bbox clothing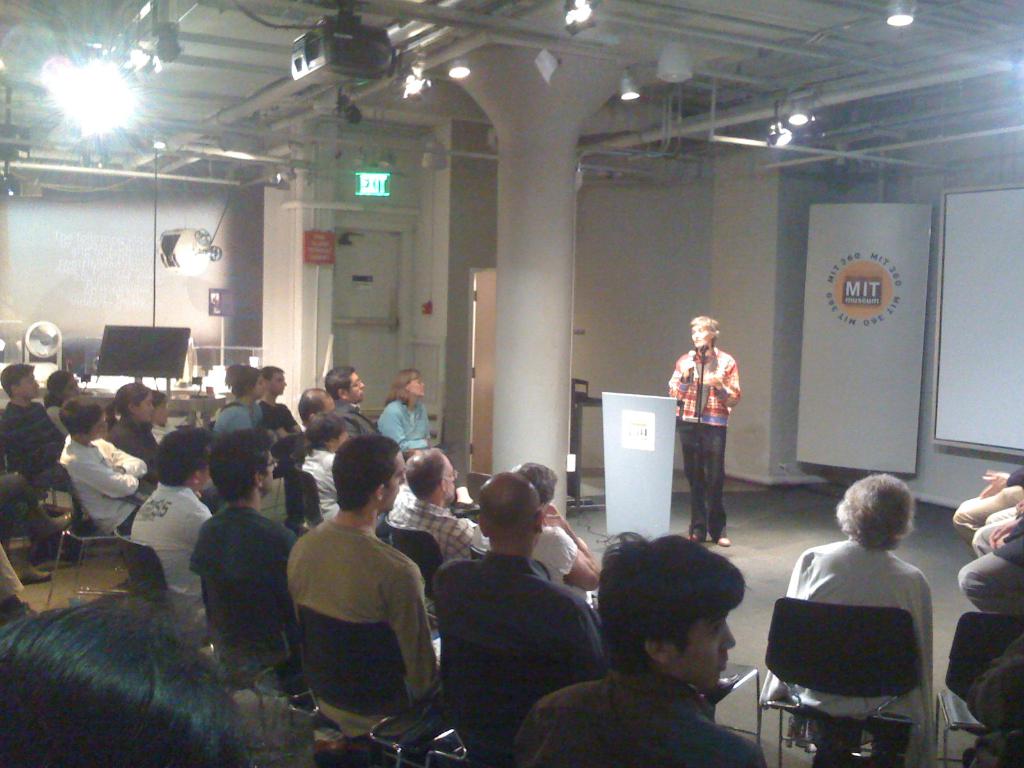
select_region(332, 396, 378, 439)
